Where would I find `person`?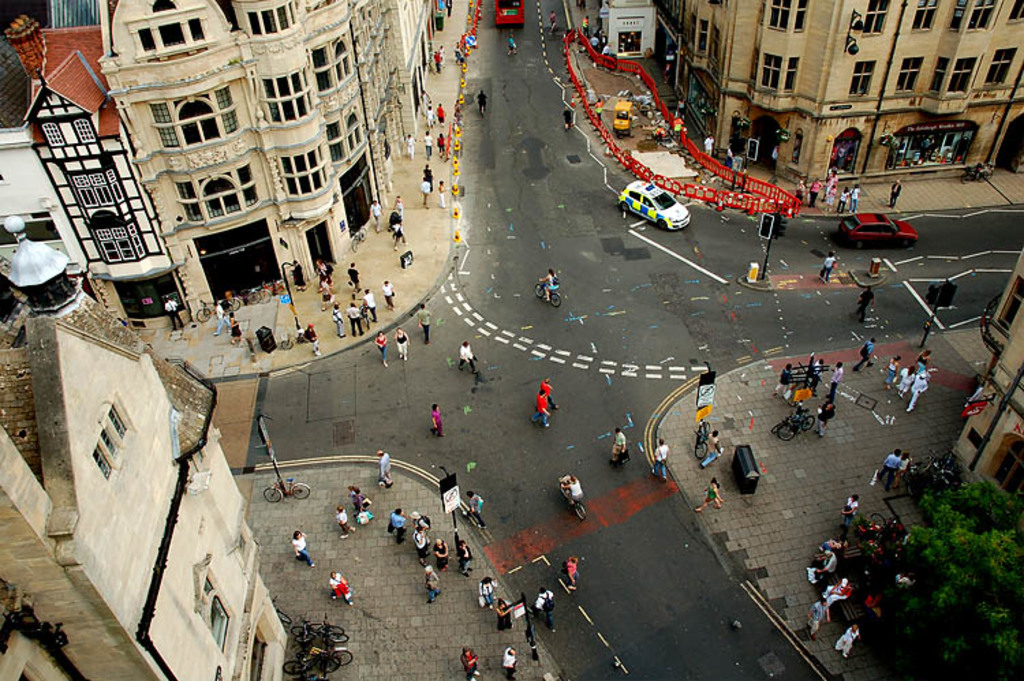
At 528:383:556:431.
